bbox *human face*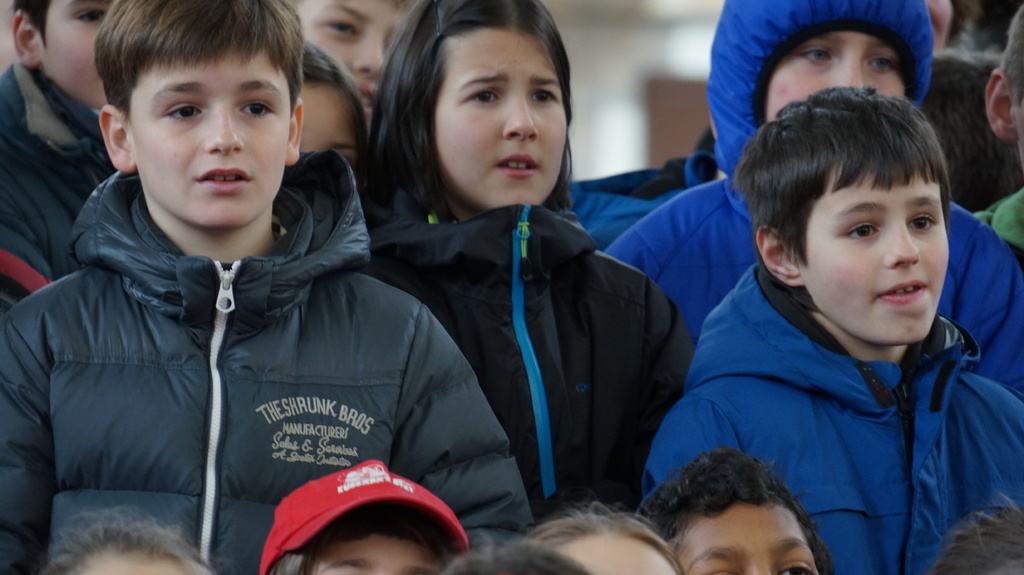
left=298, top=83, right=363, bottom=169
